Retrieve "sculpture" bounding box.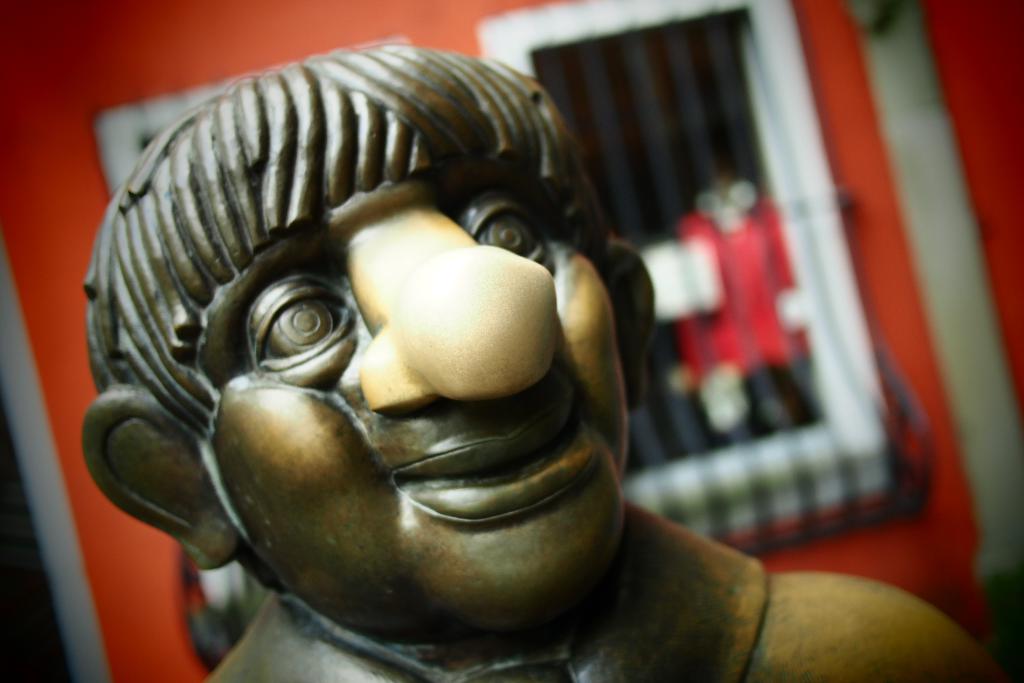
Bounding box: detection(79, 38, 1006, 682).
